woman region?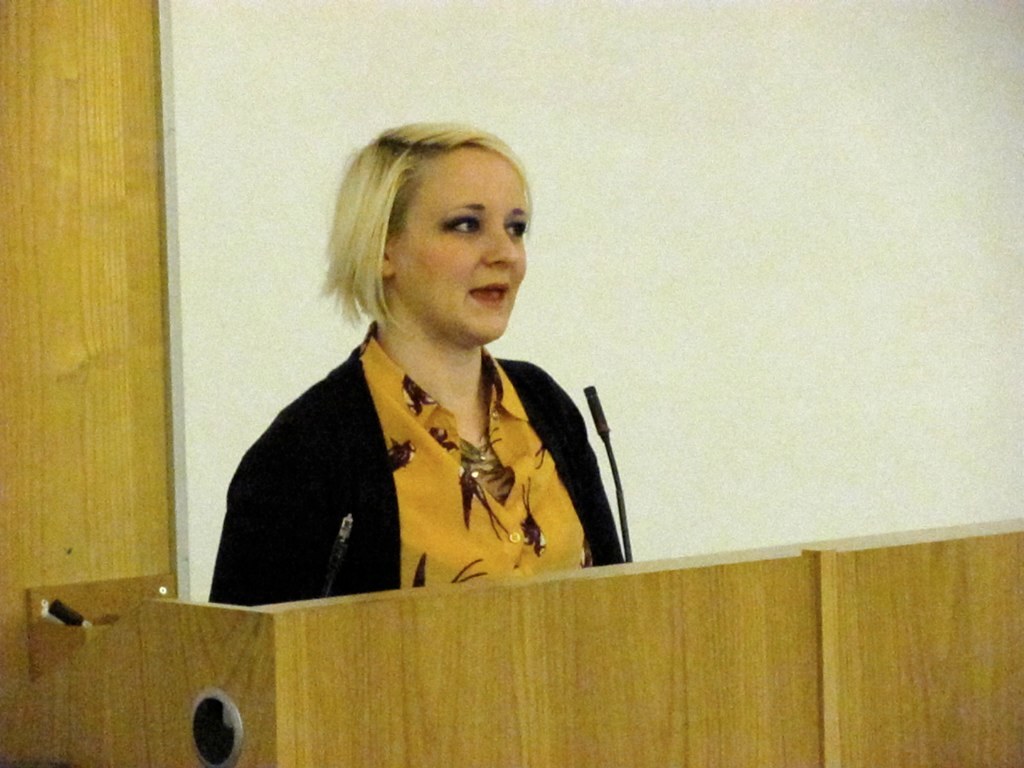
bbox=(217, 111, 643, 634)
